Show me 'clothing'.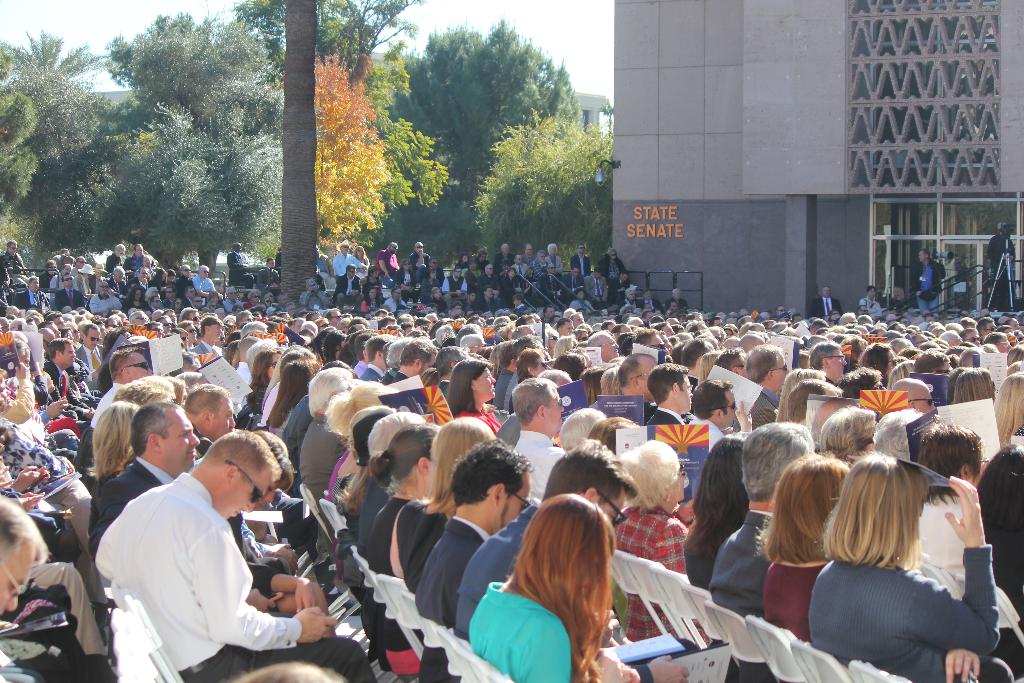
'clothing' is here: [x1=447, y1=490, x2=536, y2=646].
